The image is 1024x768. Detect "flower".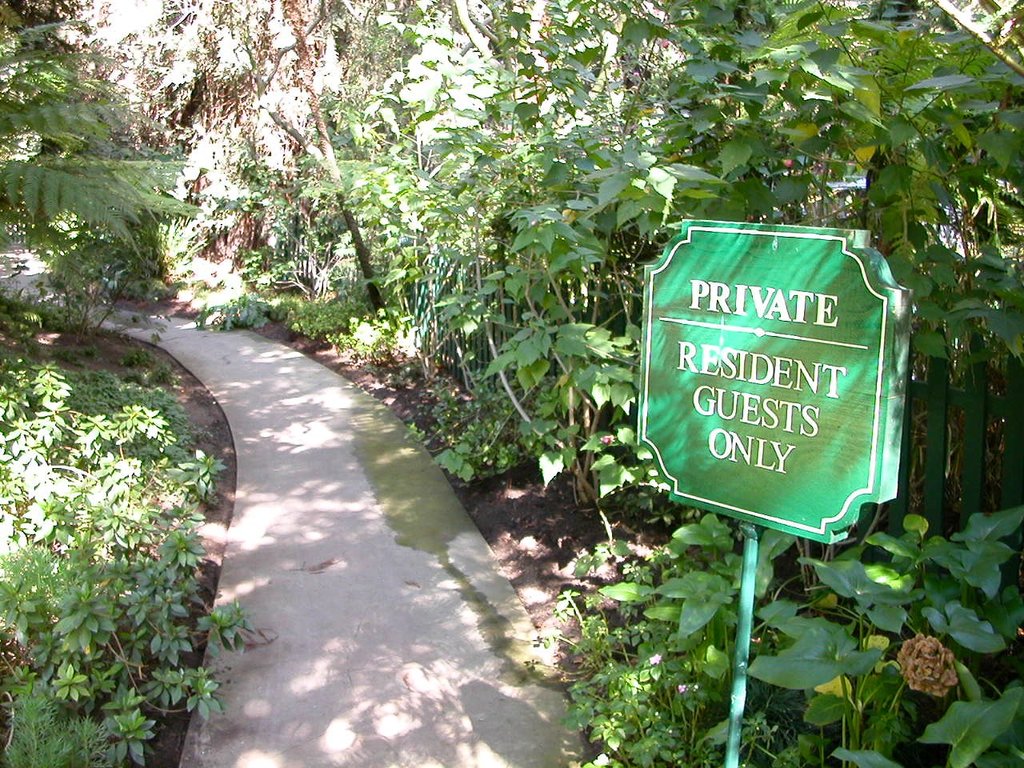
Detection: bbox=(898, 636, 958, 699).
